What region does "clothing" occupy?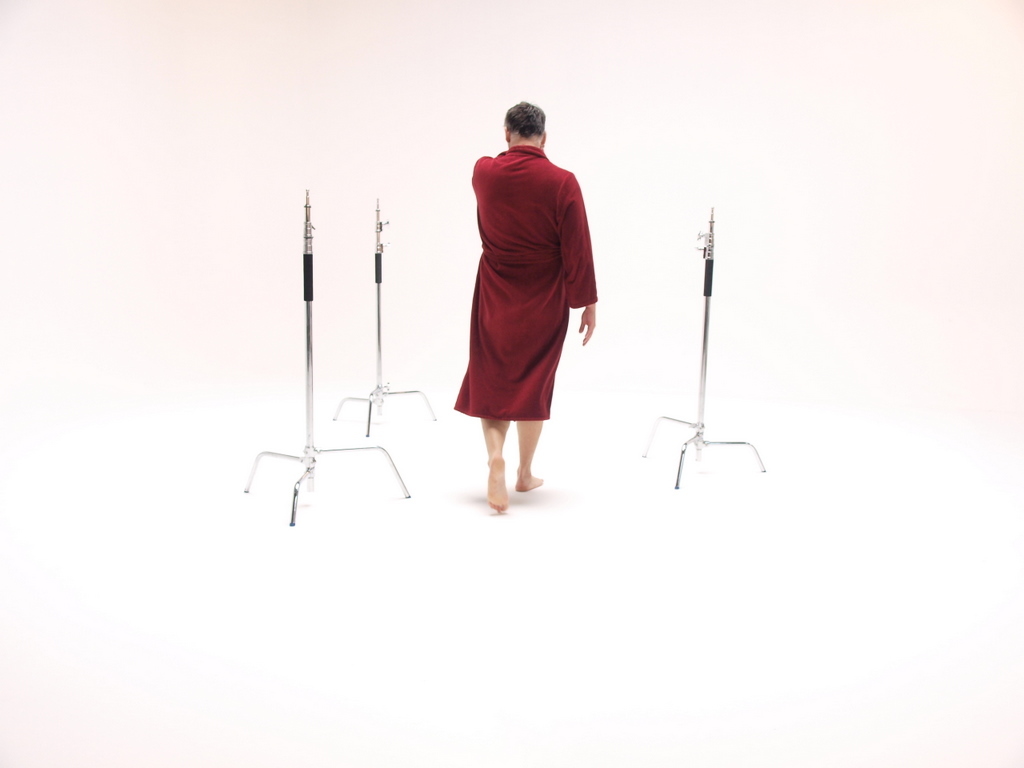
451,147,604,422.
